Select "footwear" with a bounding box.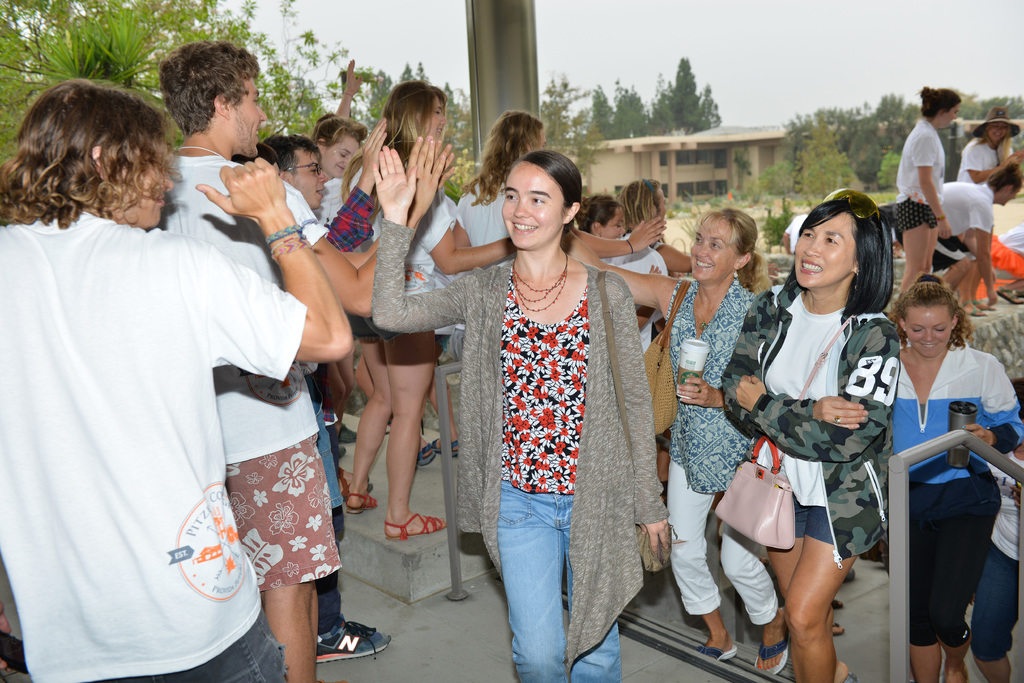
select_region(828, 624, 836, 641).
